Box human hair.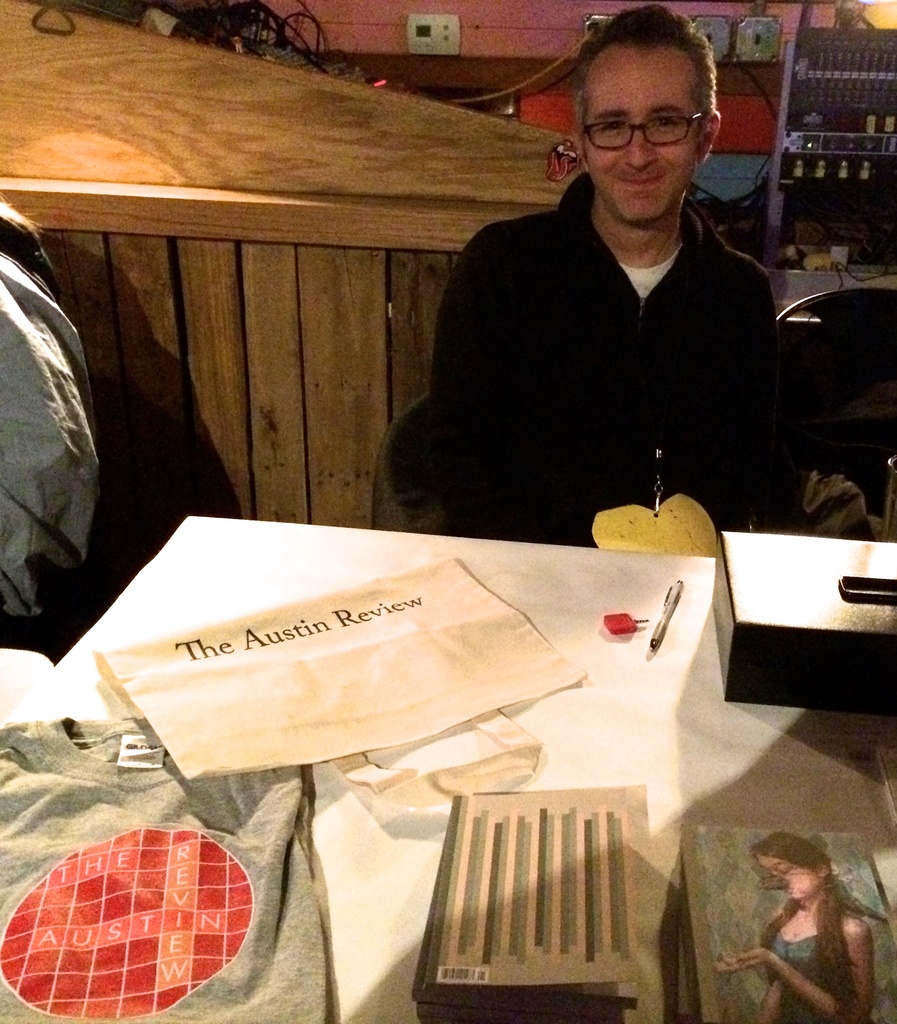
detection(576, 22, 728, 138).
